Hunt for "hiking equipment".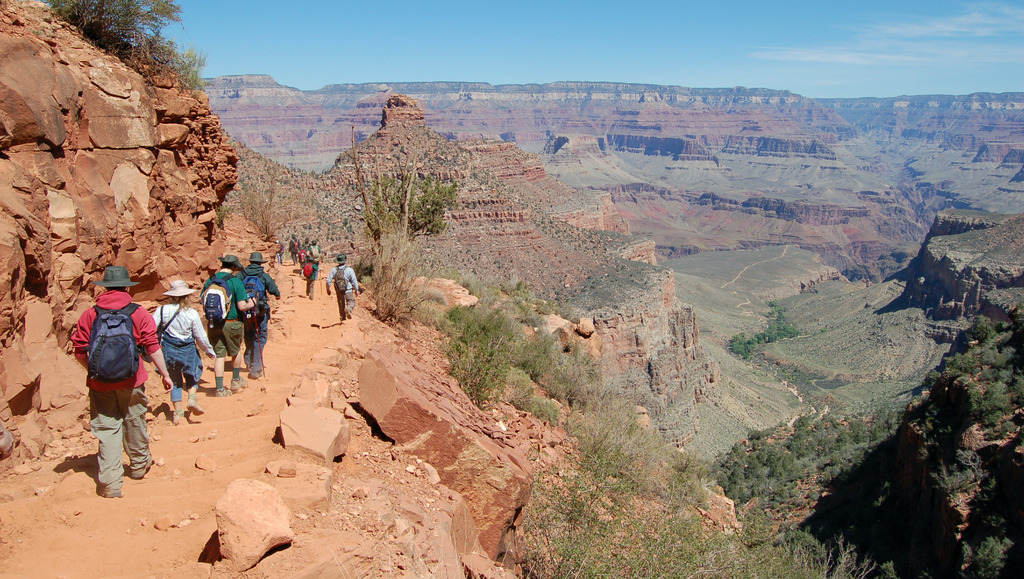
Hunted down at x1=149, y1=302, x2=177, y2=352.
